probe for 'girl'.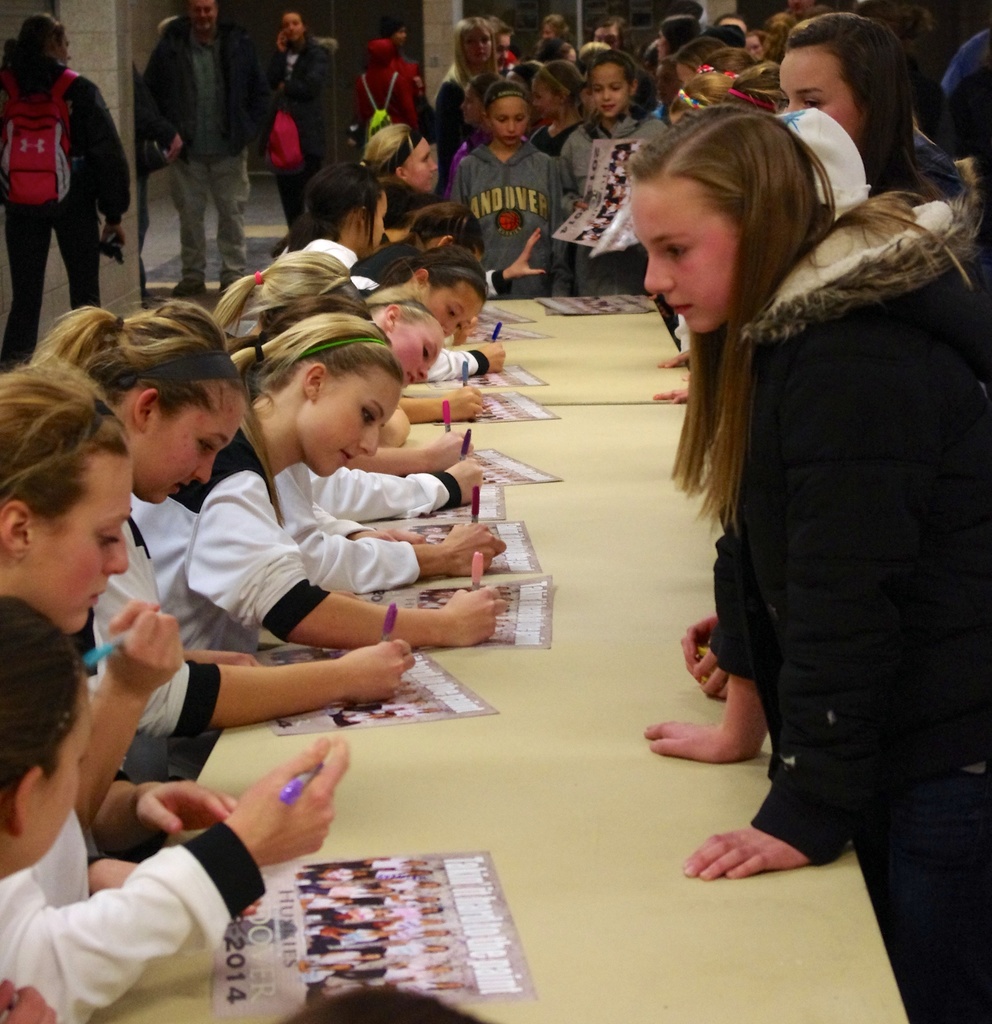
Probe result: box=[0, 591, 335, 1016].
